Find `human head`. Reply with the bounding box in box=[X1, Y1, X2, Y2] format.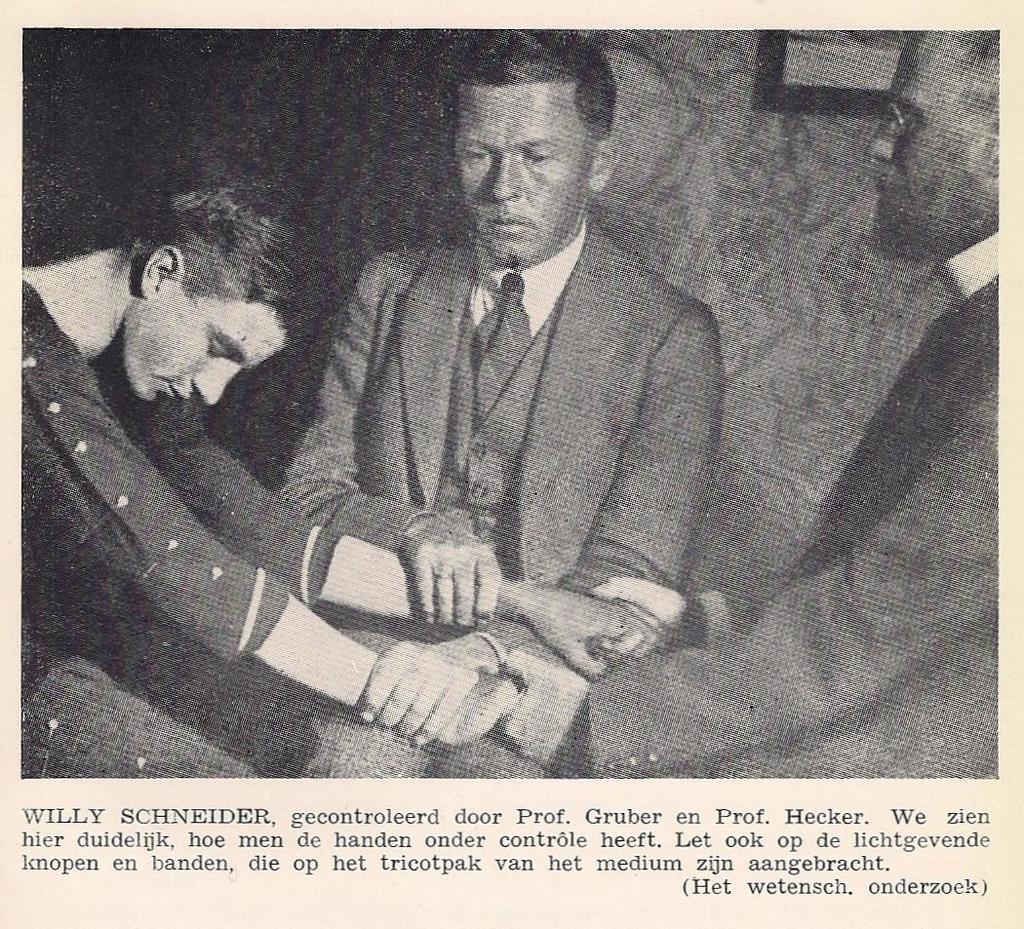
box=[870, 19, 1011, 251].
